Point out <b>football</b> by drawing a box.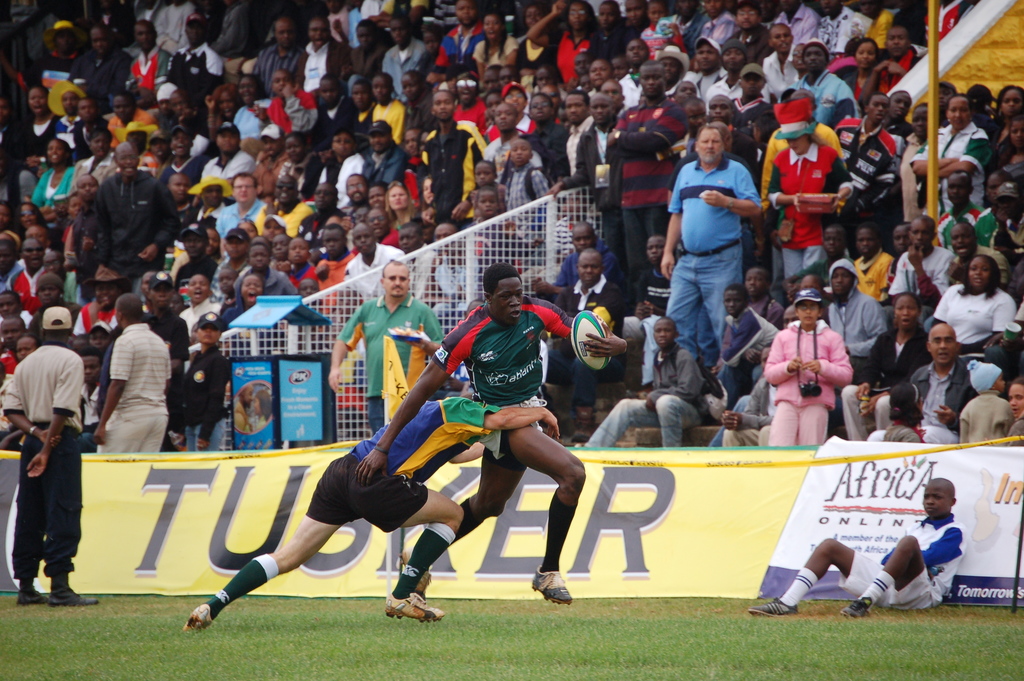
{"left": 566, "top": 306, "right": 609, "bottom": 373}.
